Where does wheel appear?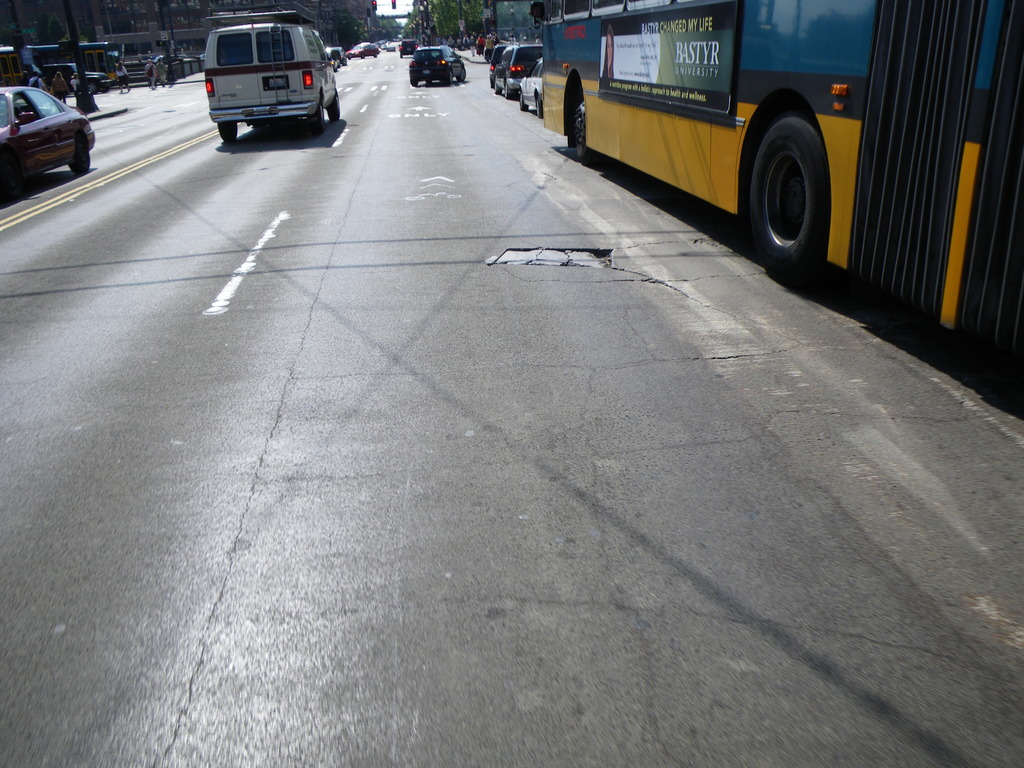
Appears at [538, 94, 543, 122].
